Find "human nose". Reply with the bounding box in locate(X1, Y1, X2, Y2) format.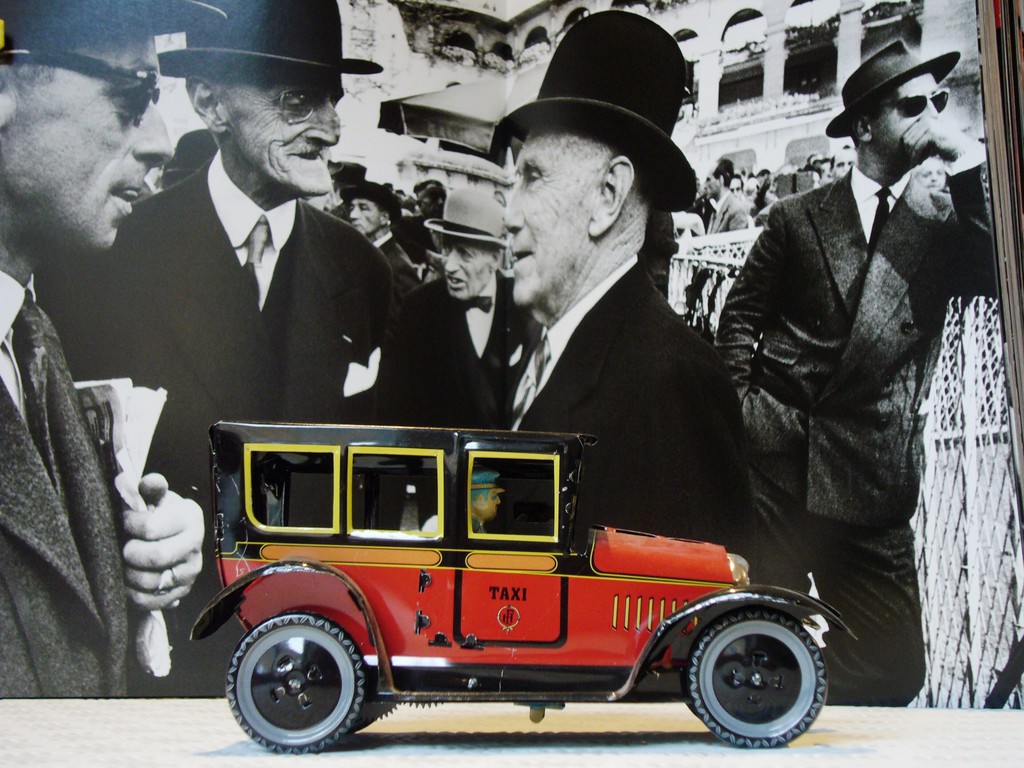
locate(494, 495, 501, 505).
